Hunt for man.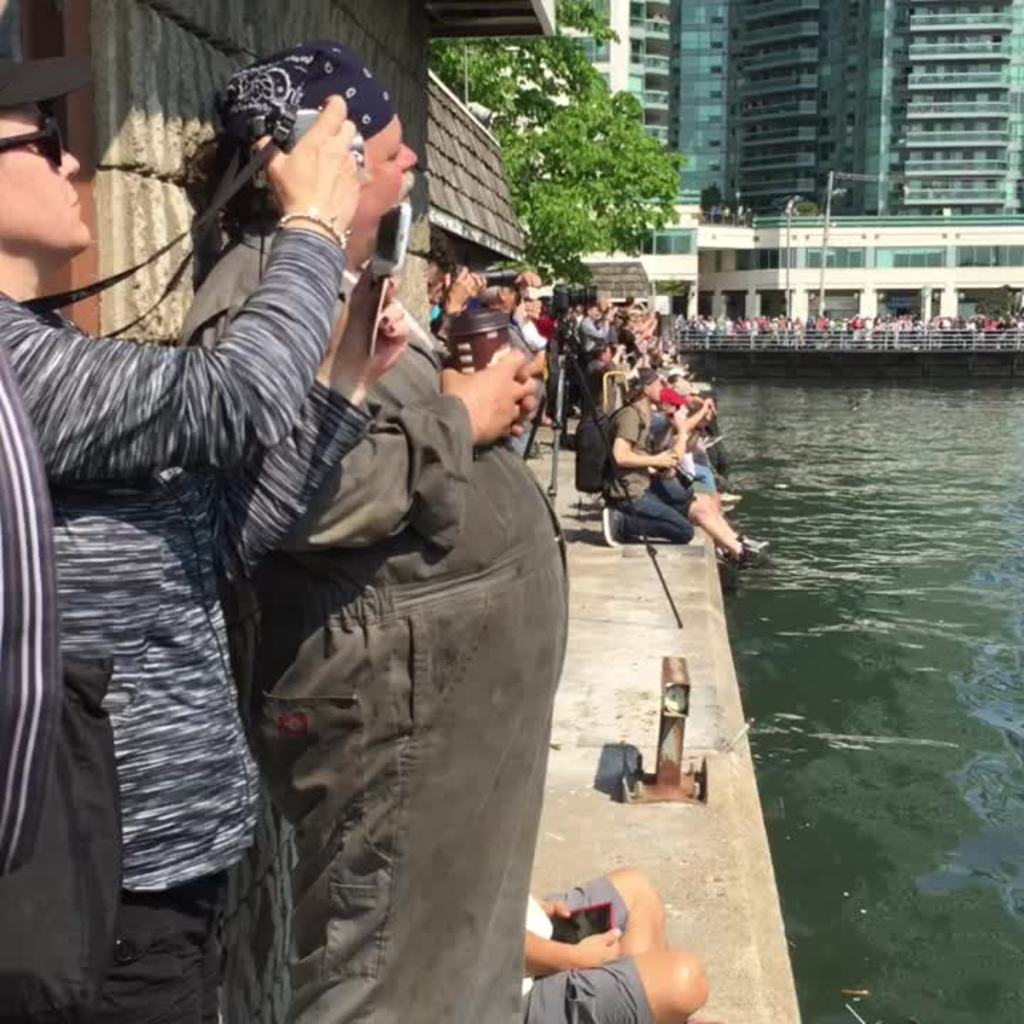
Hunted down at 599,366,698,546.
